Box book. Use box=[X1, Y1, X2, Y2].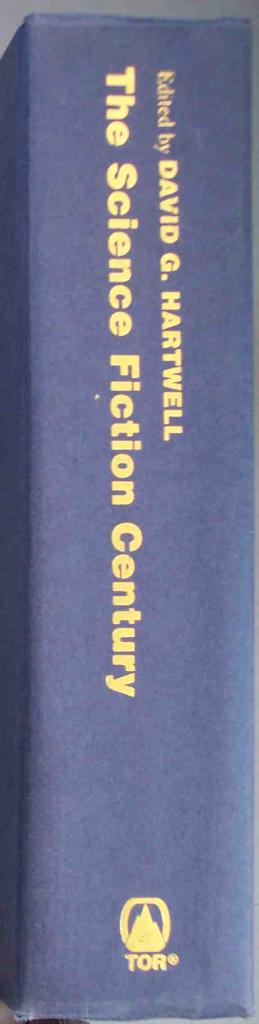
box=[1, 5, 258, 1021].
